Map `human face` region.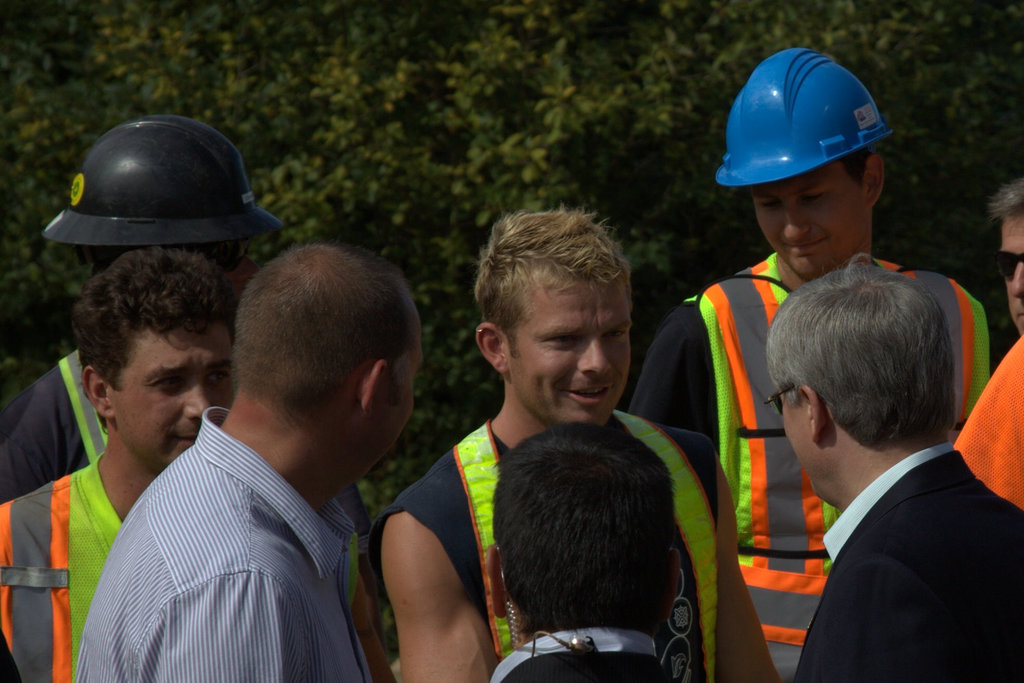
Mapped to locate(996, 210, 1023, 335).
